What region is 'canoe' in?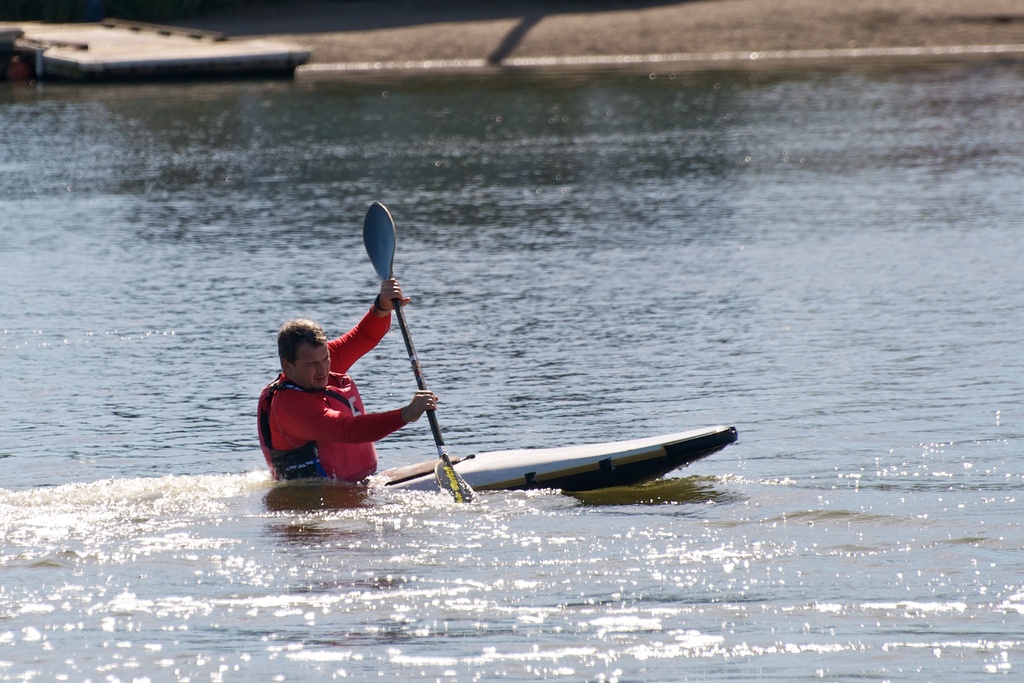
crop(339, 390, 733, 516).
